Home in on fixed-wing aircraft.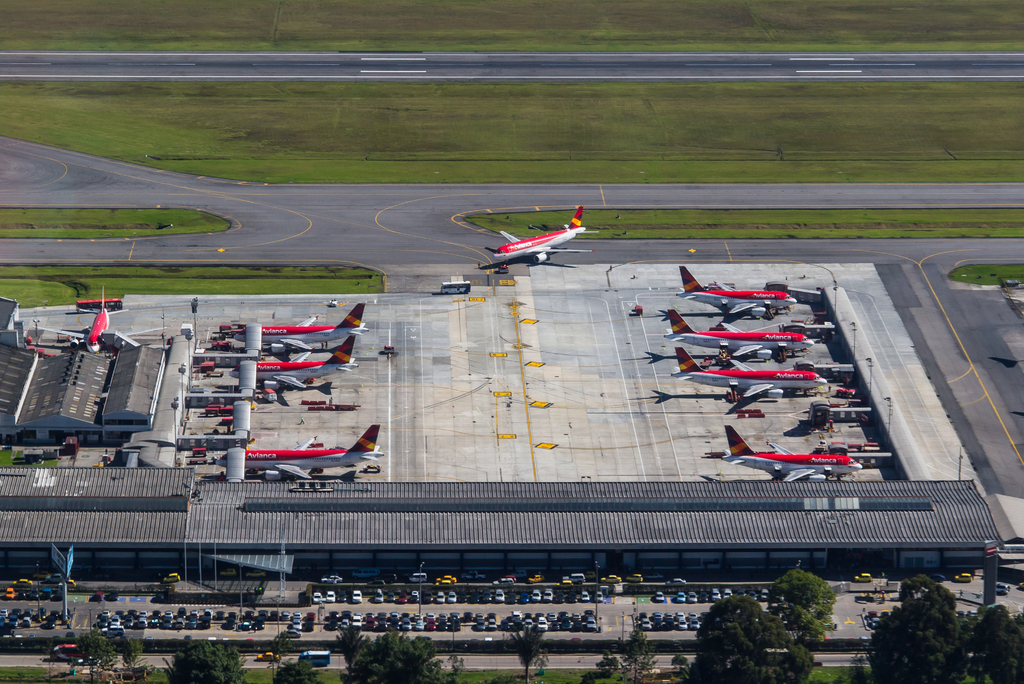
Homed in at x1=36 y1=283 x2=163 y2=357.
